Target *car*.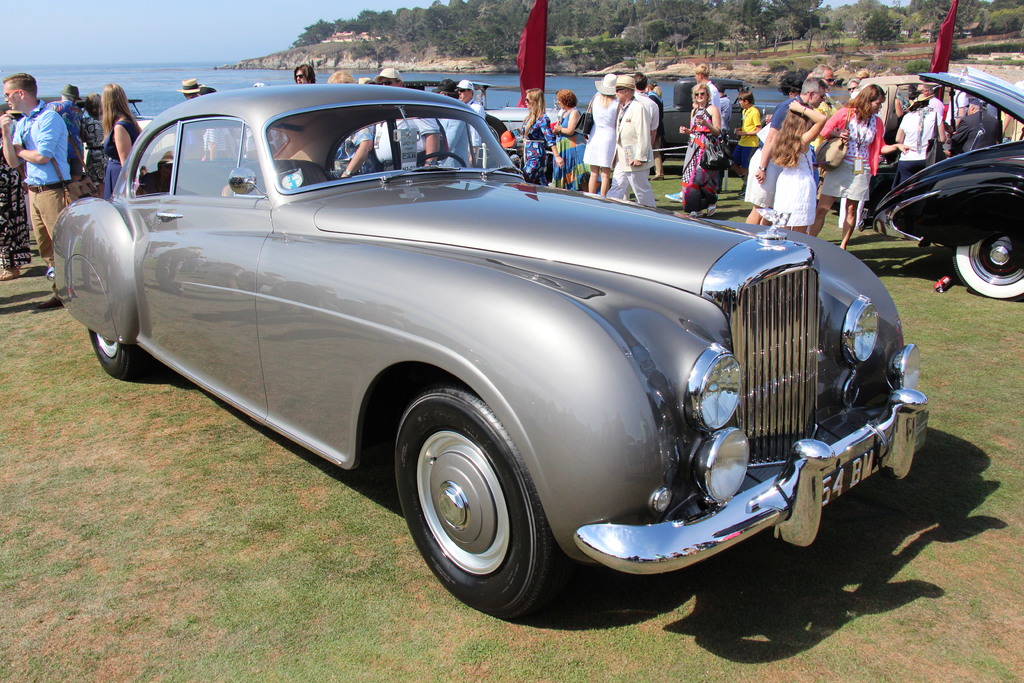
Target region: [877, 75, 1023, 299].
